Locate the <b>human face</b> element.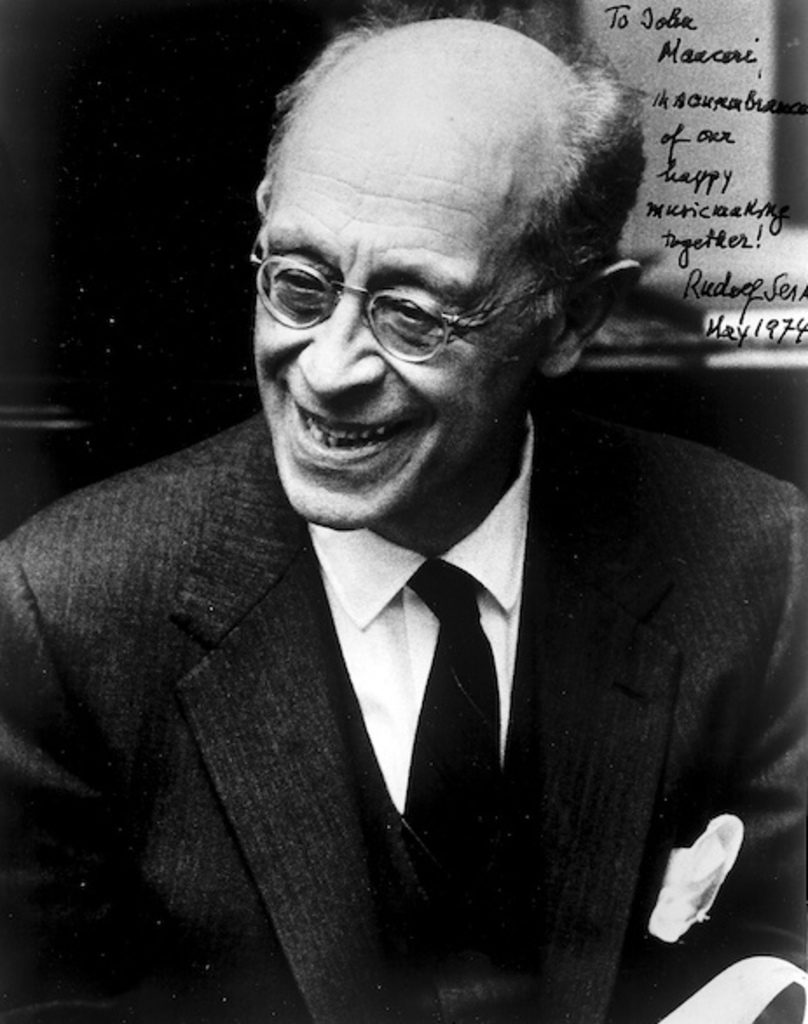
Element bbox: (255,103,567,525).
